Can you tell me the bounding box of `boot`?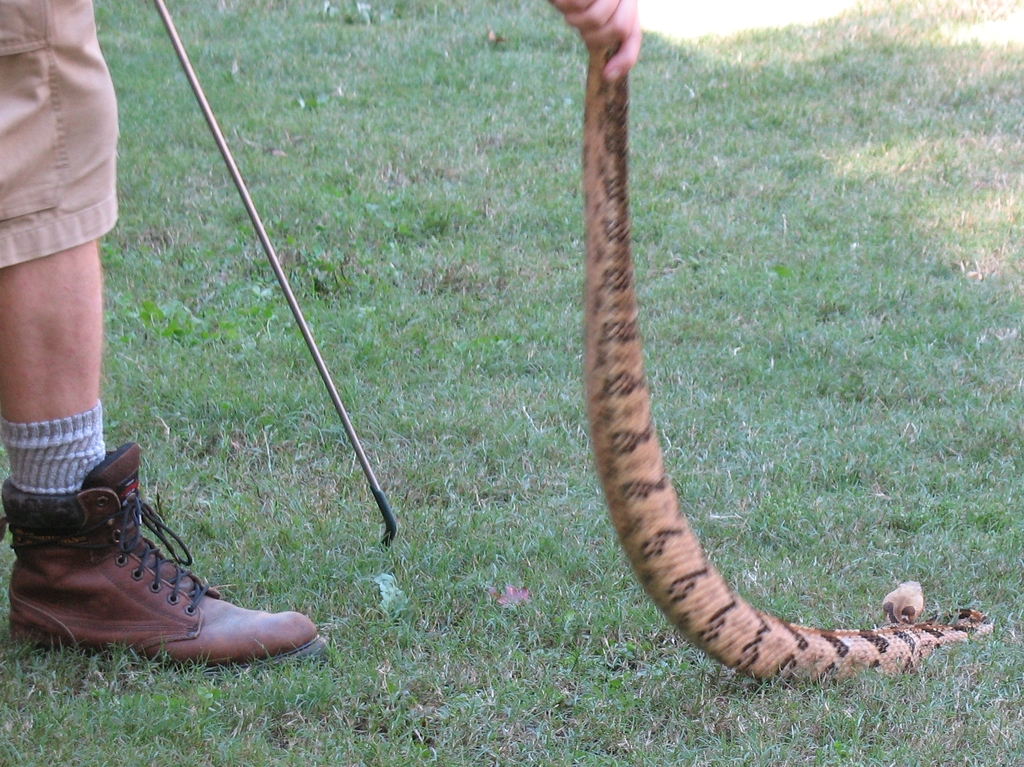
8, 444, 320, 674.
